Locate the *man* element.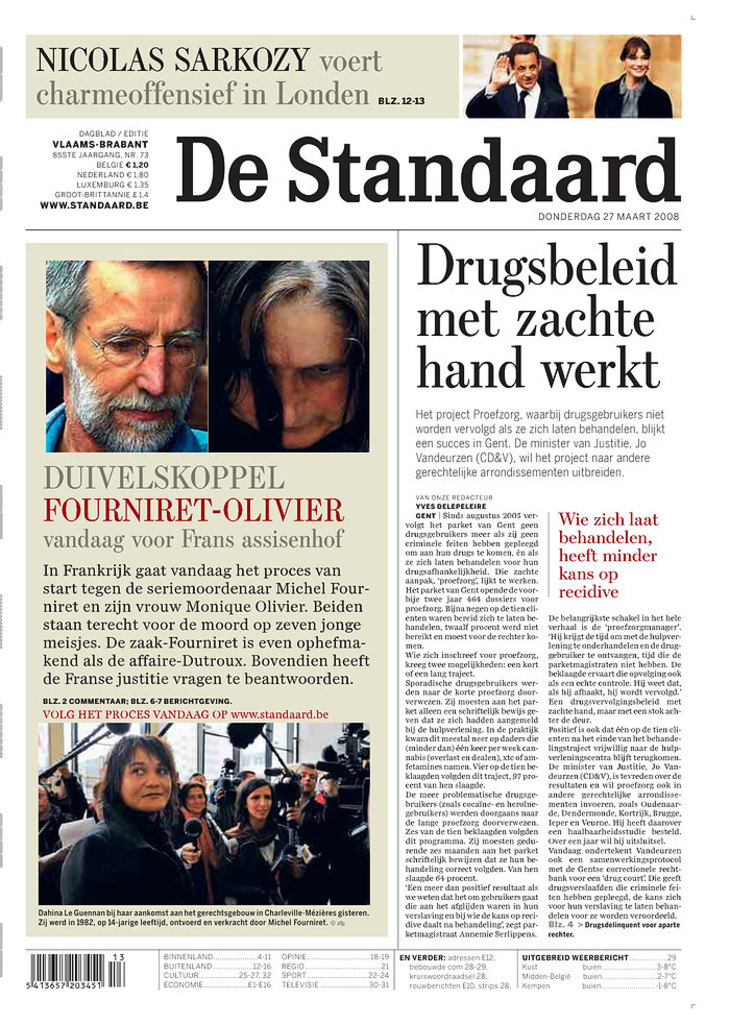
Element bbox: 462:40:569:120.
